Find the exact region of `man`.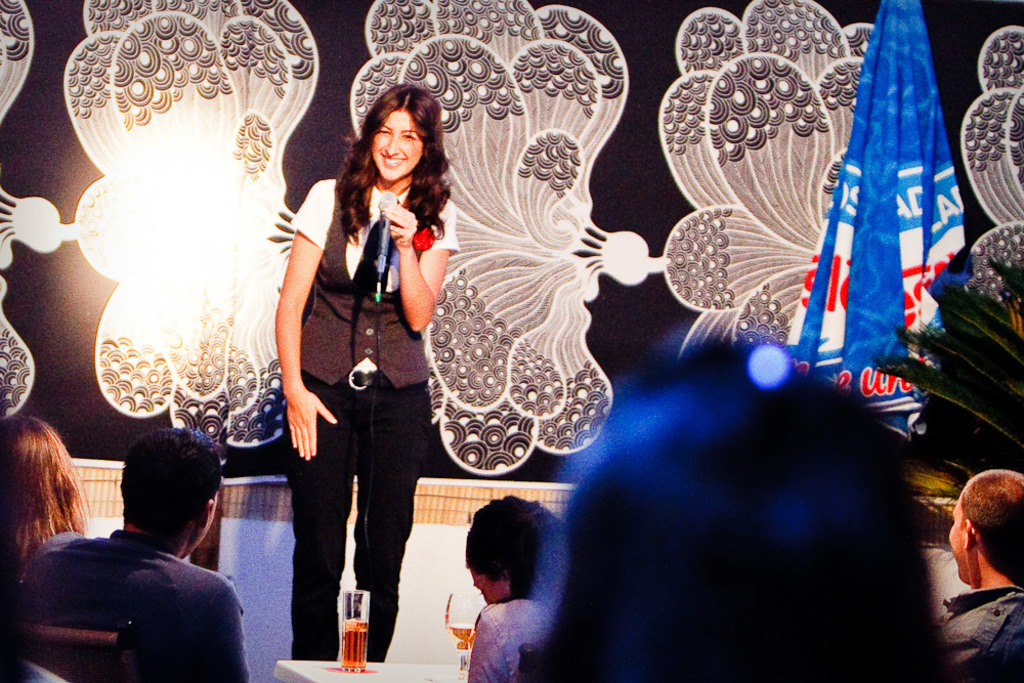
Exact region: <box>0,426,280,682</box>.
